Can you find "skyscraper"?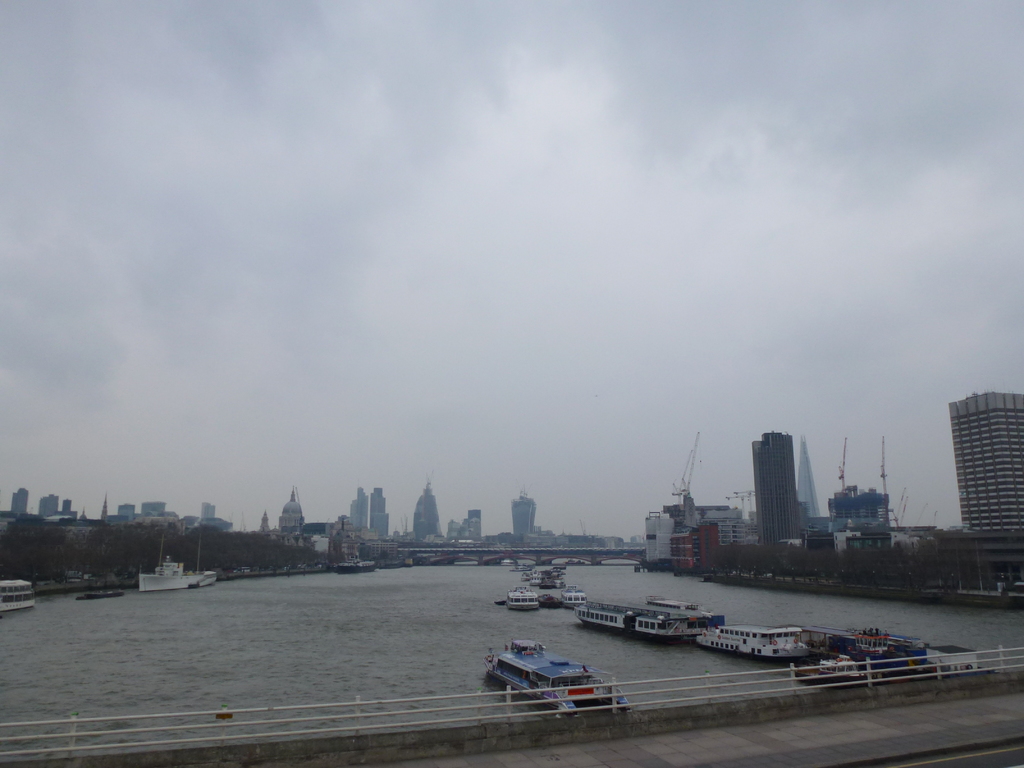
Yes, bounding box: 369,484,393,543.
